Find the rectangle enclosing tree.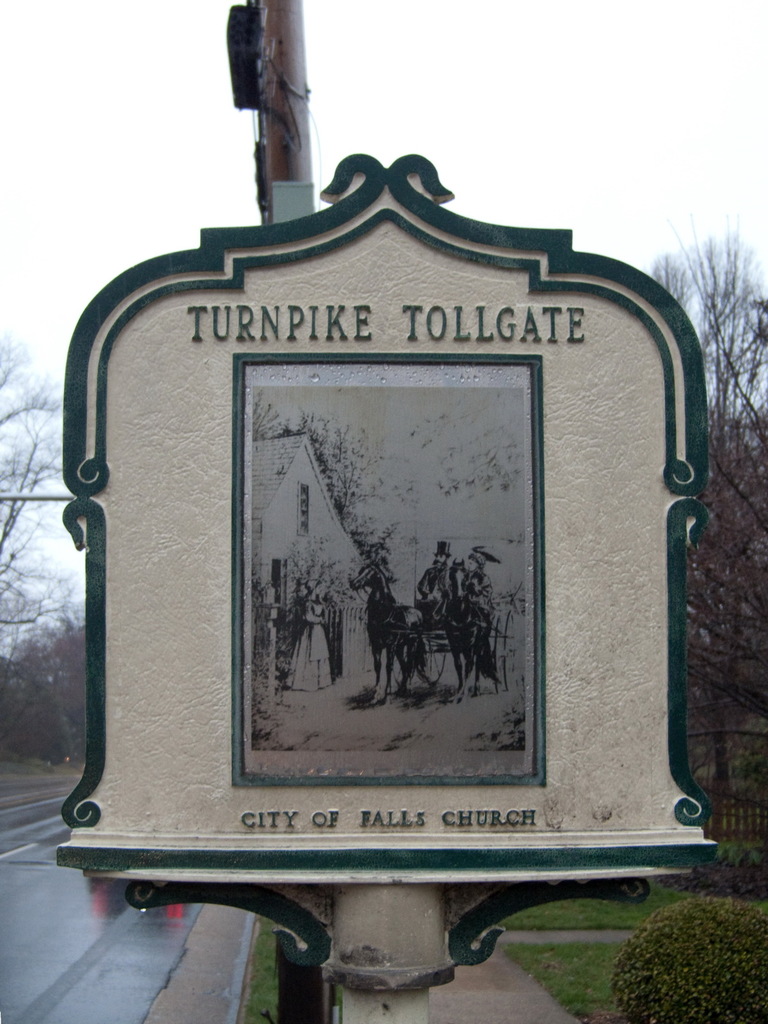
{"x1": 652, "y1": 222, "x2": 766, "y2": 849}.
